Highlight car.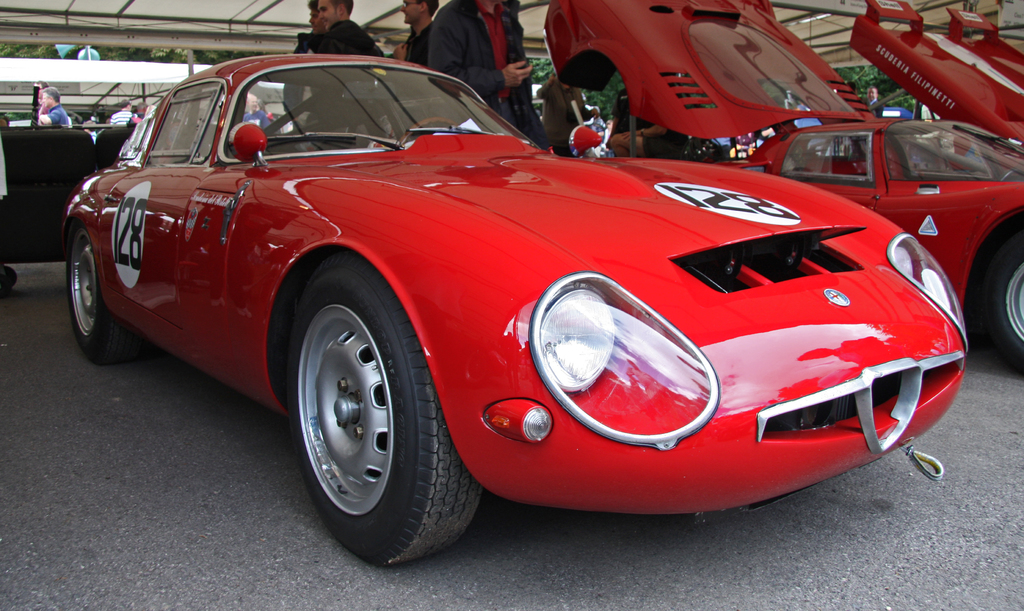
Highlighted region: rect(61, 49, 971, 566).
